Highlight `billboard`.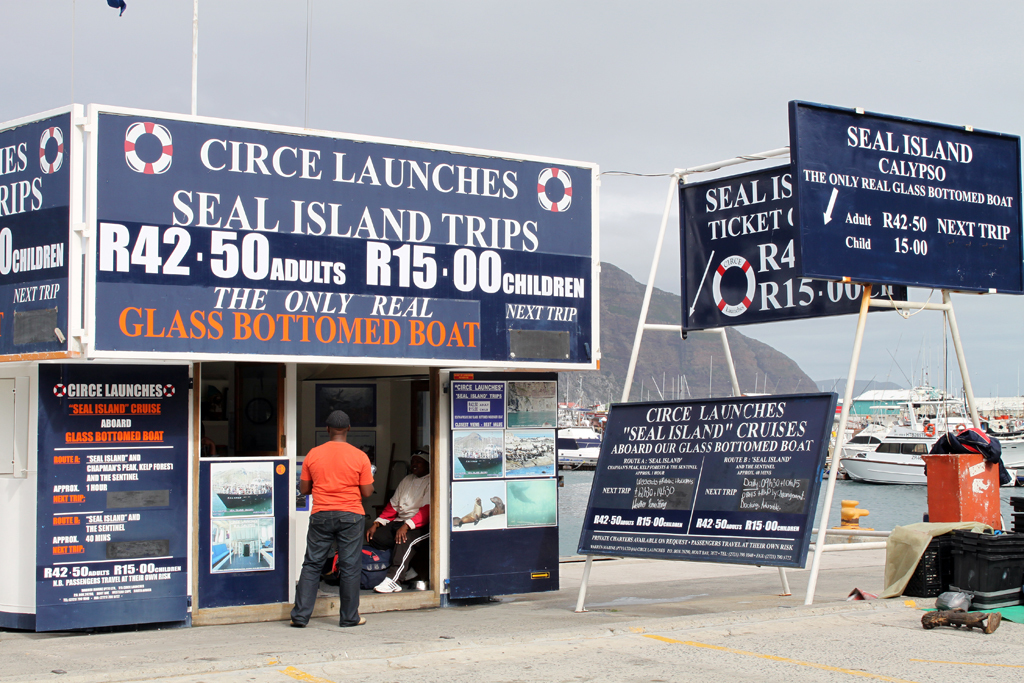
Highlighted region: detection(60, 102, 638, 419).
